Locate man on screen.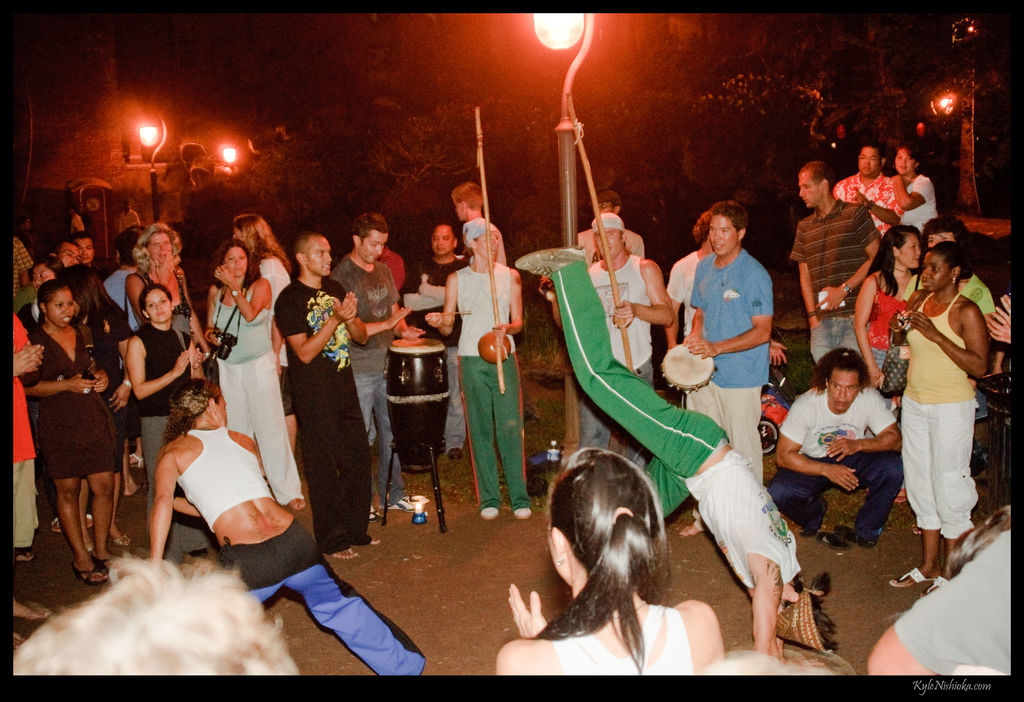
On screen at (10,239,110,351).
